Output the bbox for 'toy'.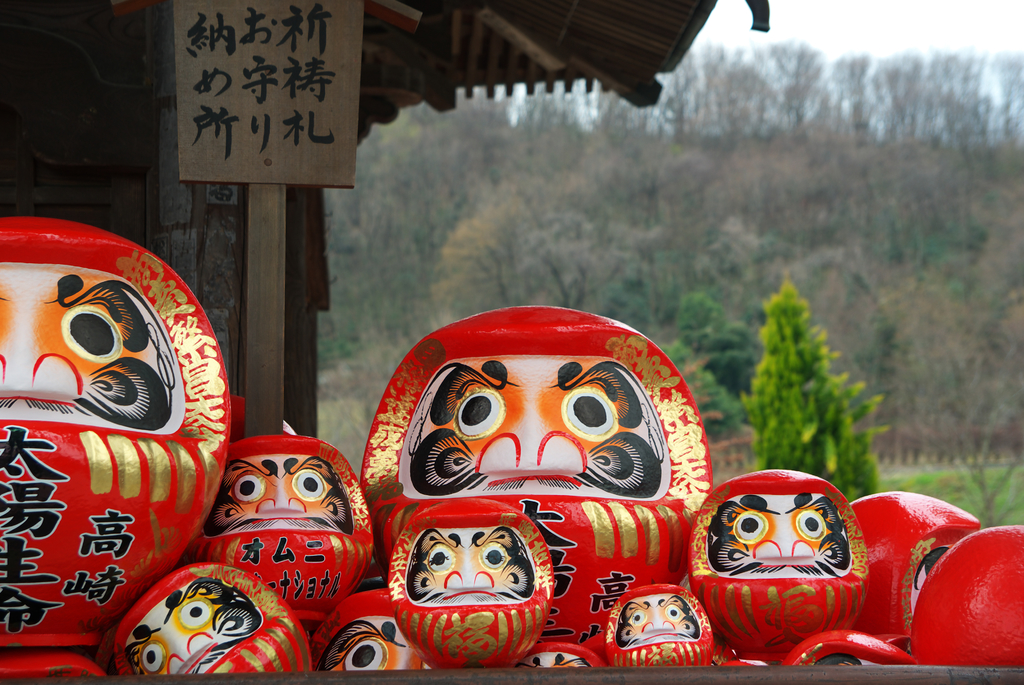
BBox(100, 564, 318, 684).
